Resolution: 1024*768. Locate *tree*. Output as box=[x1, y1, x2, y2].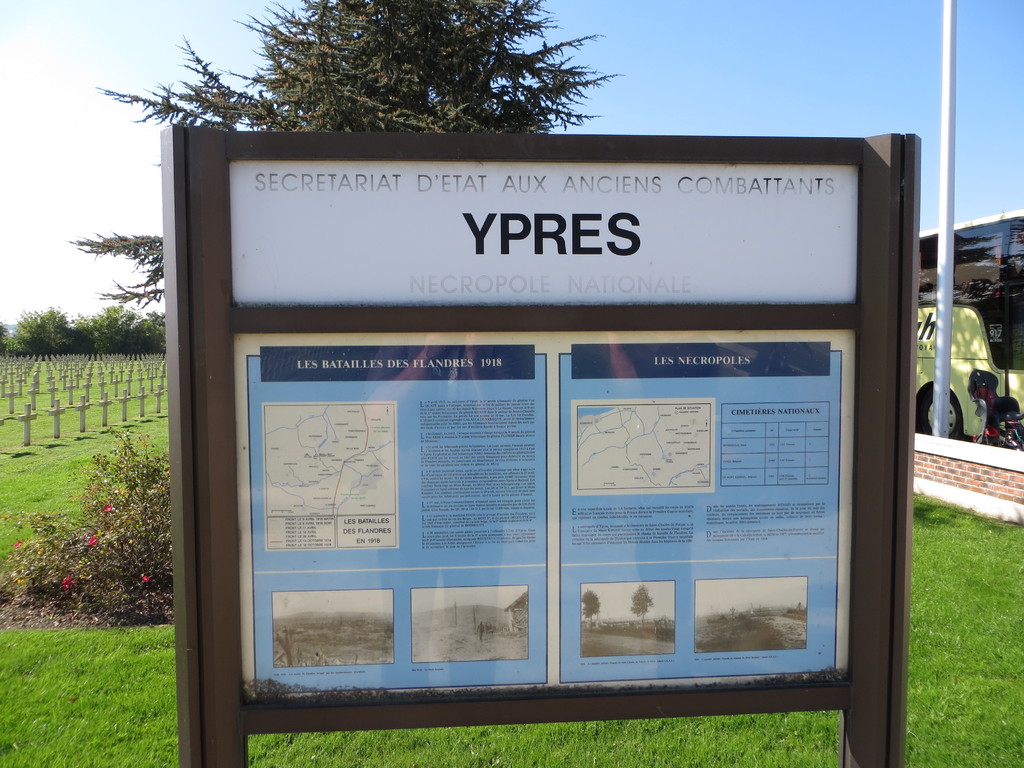
box=[67, 0, 621, 313].
